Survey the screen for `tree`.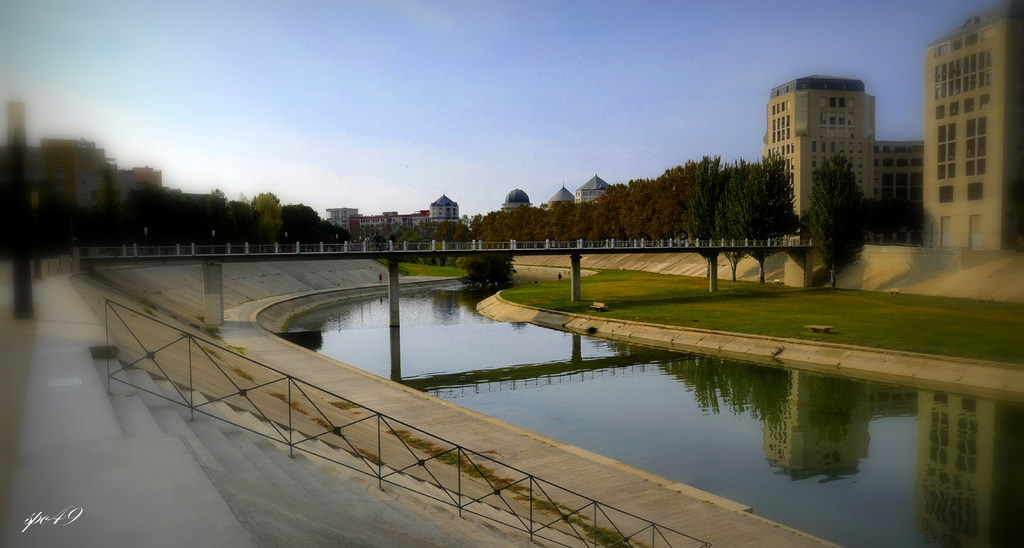
Survey found: [271, 201, 348, 254].
